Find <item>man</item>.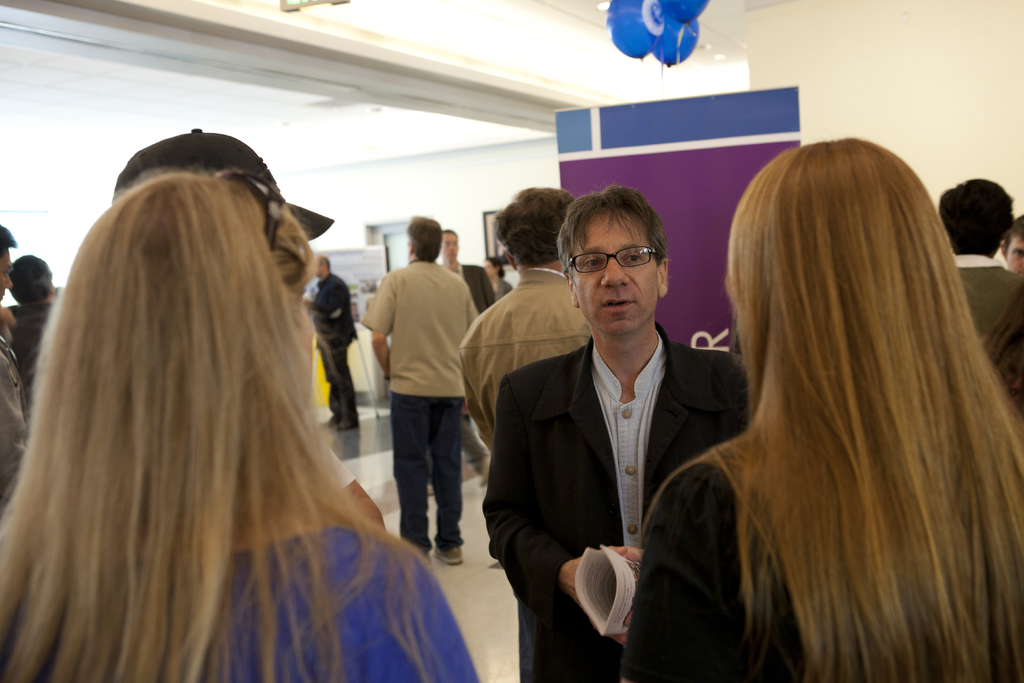
[481, 188, 746, 668].
